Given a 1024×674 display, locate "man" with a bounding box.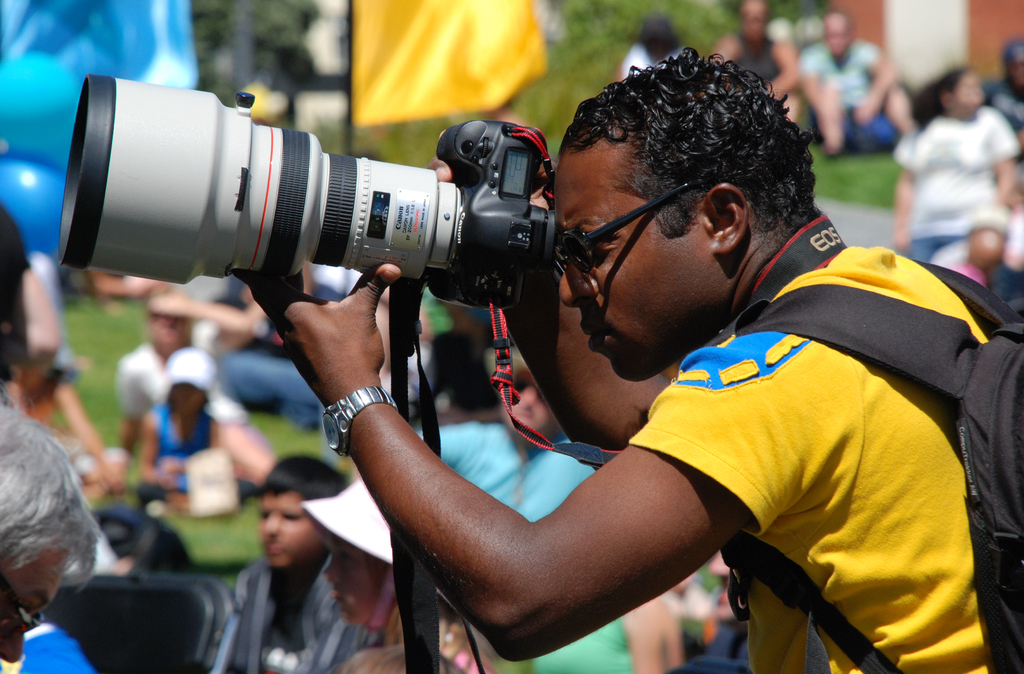
Located: 251 51 1011 672.
